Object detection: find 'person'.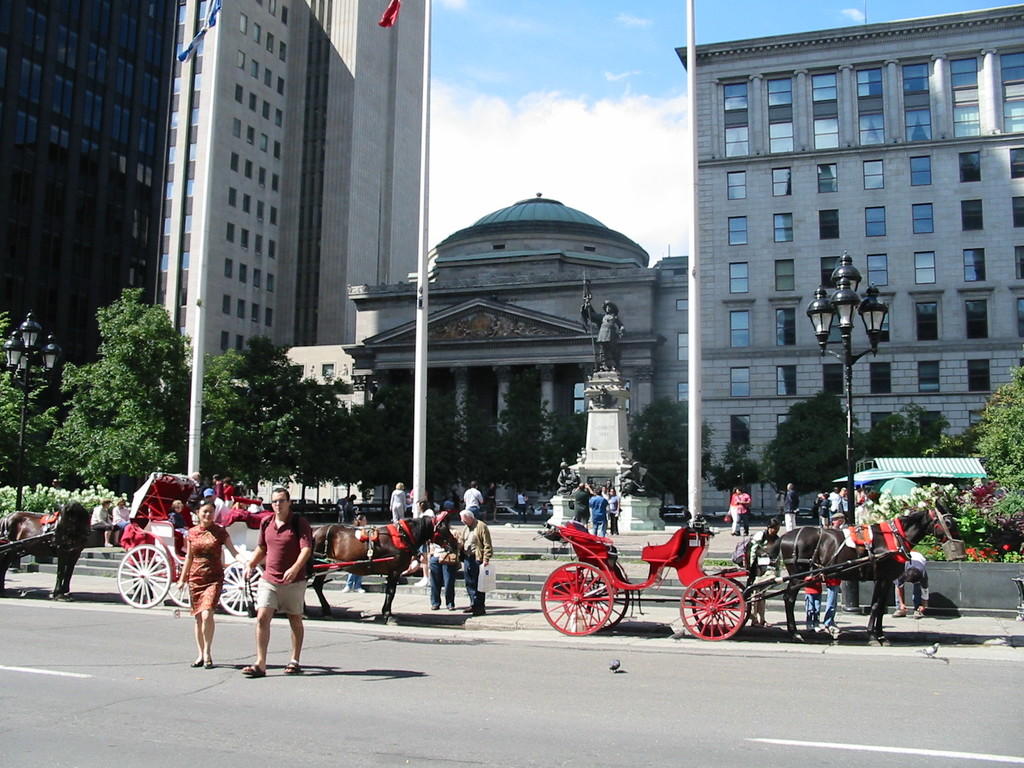
[557,462,579,495].
